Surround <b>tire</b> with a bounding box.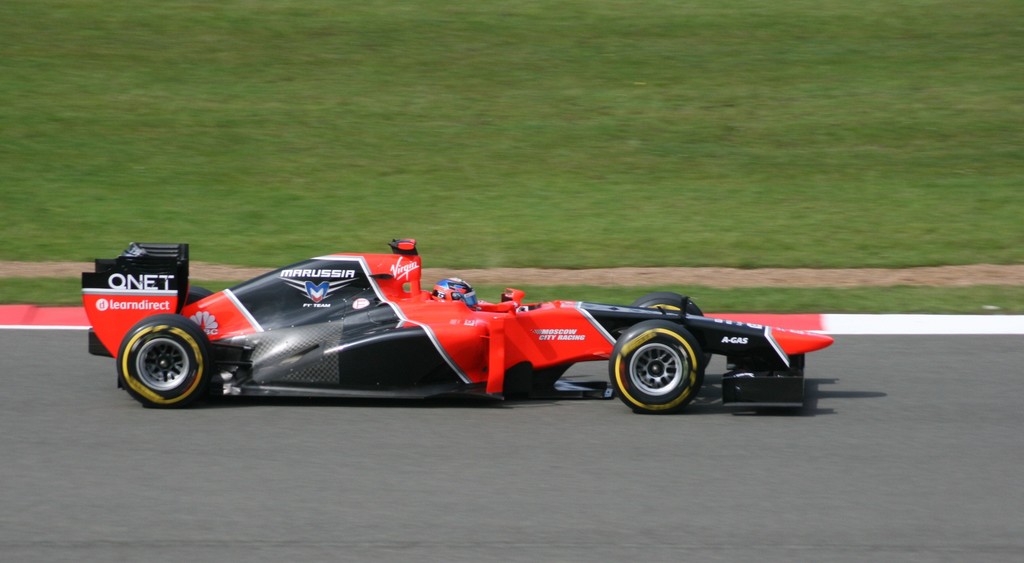
select_region(605, 318, 702, 413).
